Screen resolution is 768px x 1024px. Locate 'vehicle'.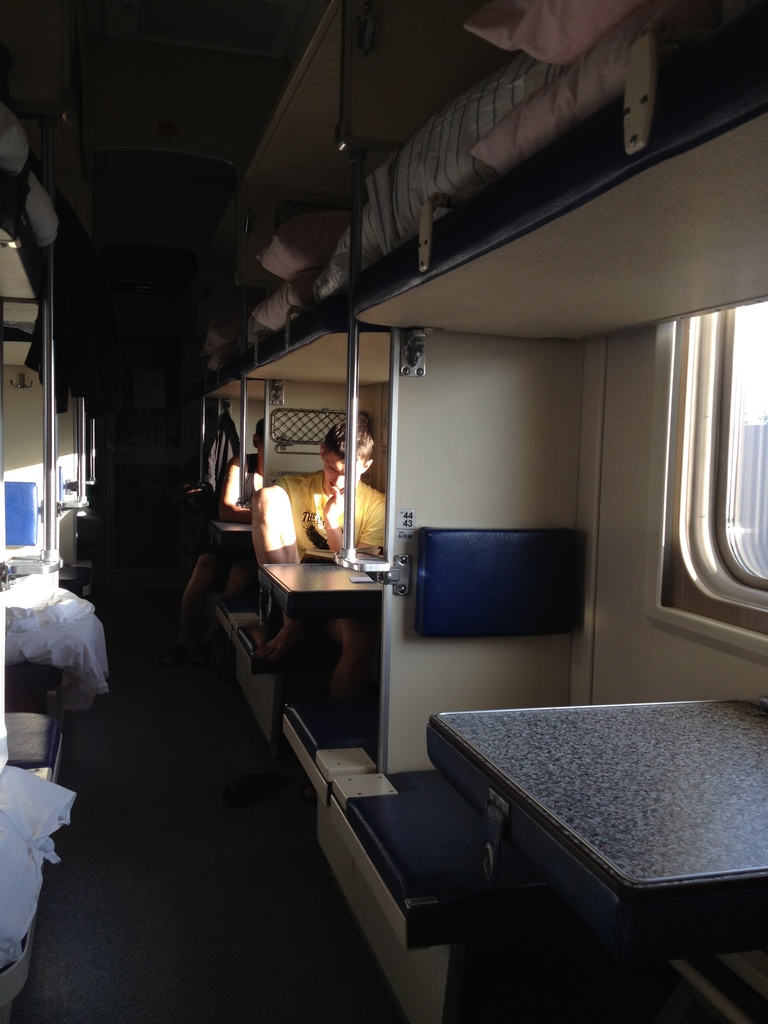
[0, 0, 767, 1023].
